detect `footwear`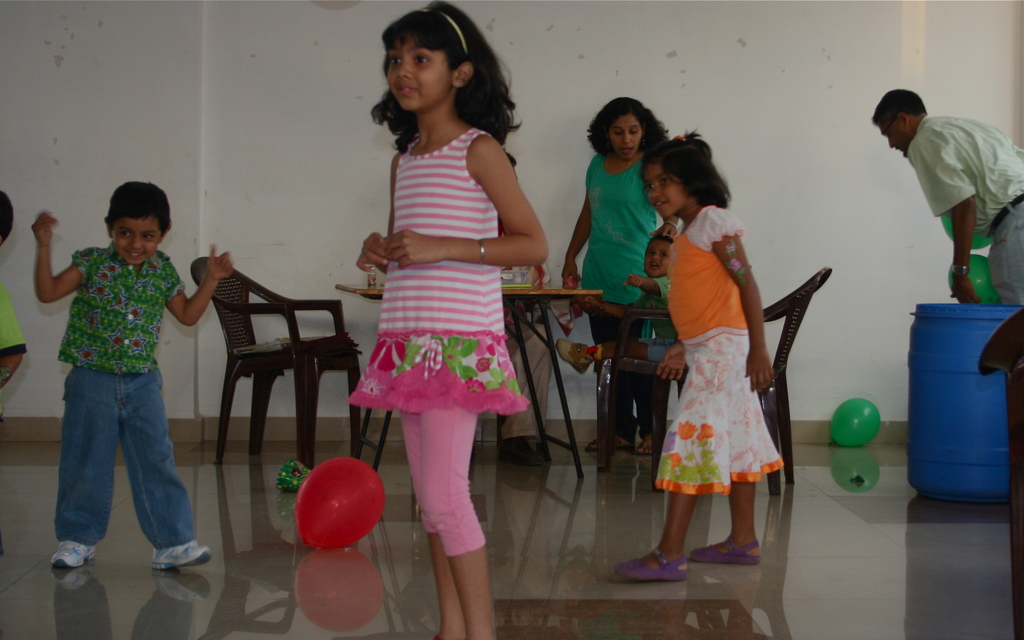
locate(611, 540, 687, 579)
